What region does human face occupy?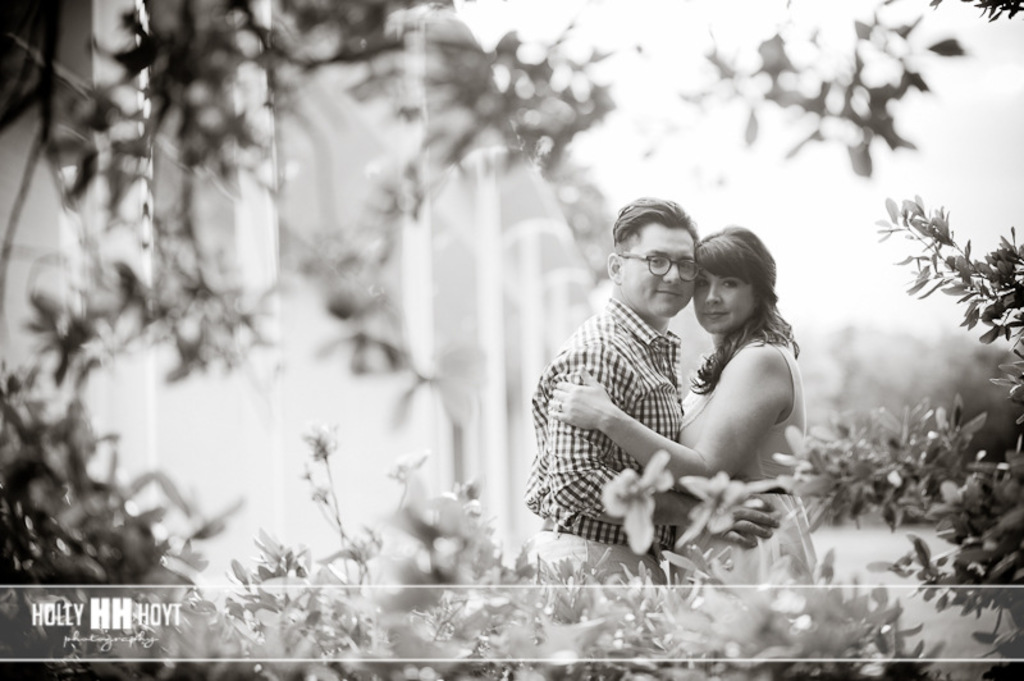
l=692, t=269, r=756, b=326.
